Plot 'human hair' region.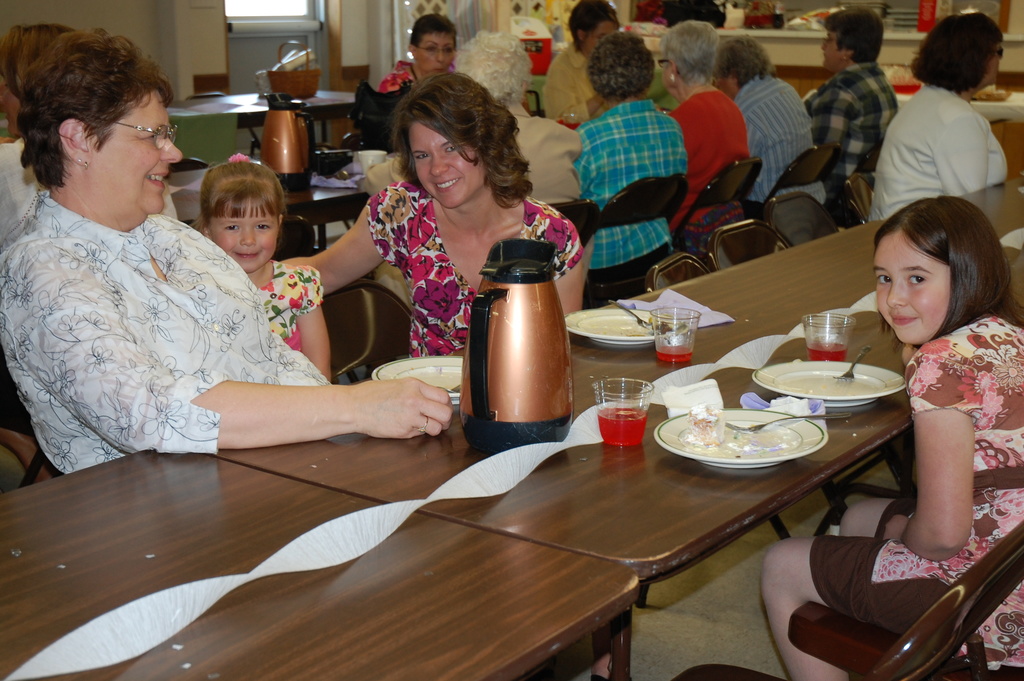
Plotted at {"x1": 567, "y1": 0, "x2": 621, "y2": 51}.
